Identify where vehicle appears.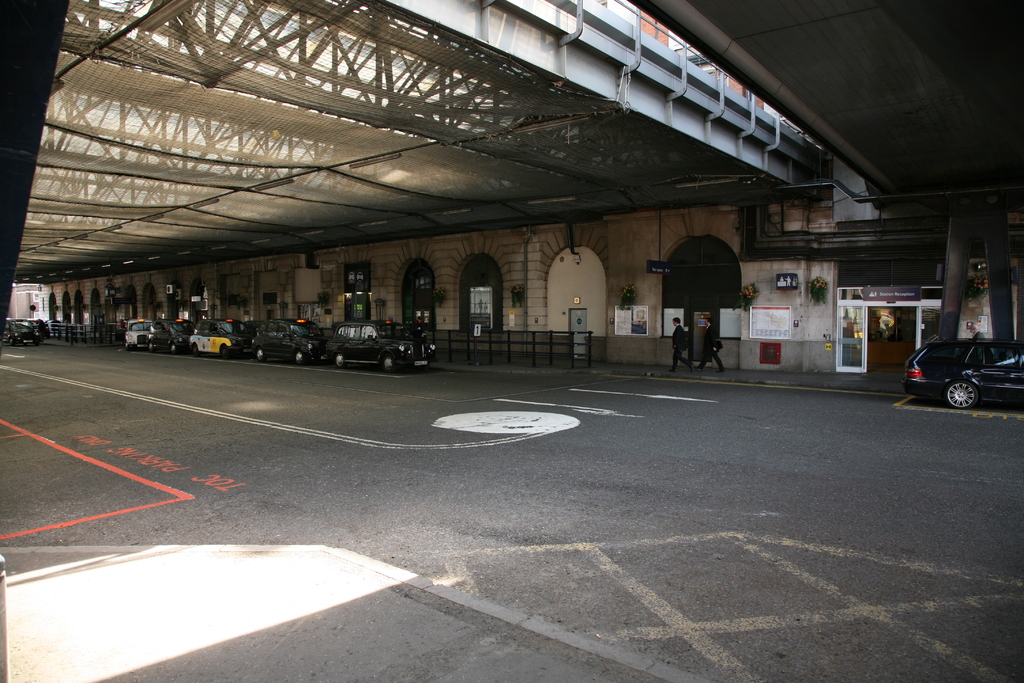
Appears at (left=3, top=321, right=43, bottom=338).
